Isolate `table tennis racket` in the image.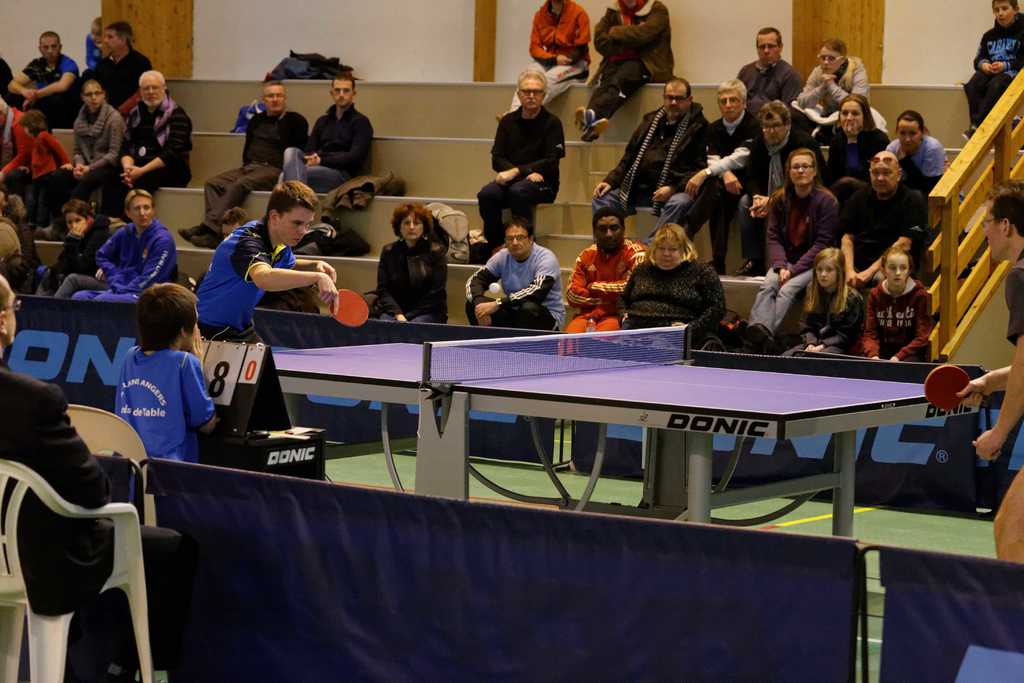
Isolated region: detection(312, 286, 372, 329).
